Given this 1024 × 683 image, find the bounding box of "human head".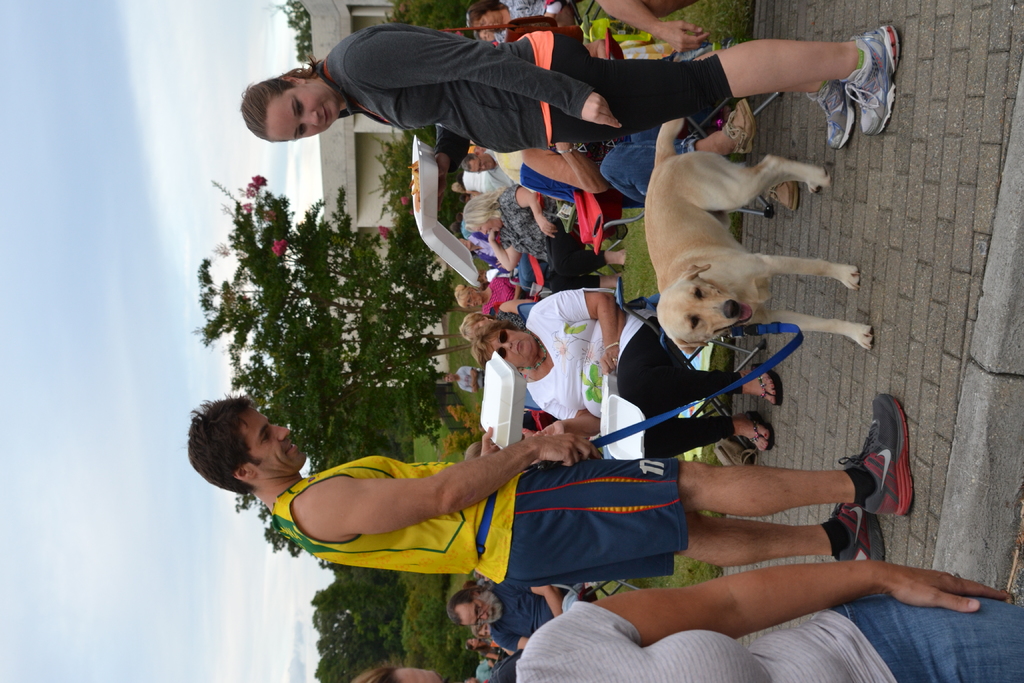
bbox=[240, 54, 339, 142].
